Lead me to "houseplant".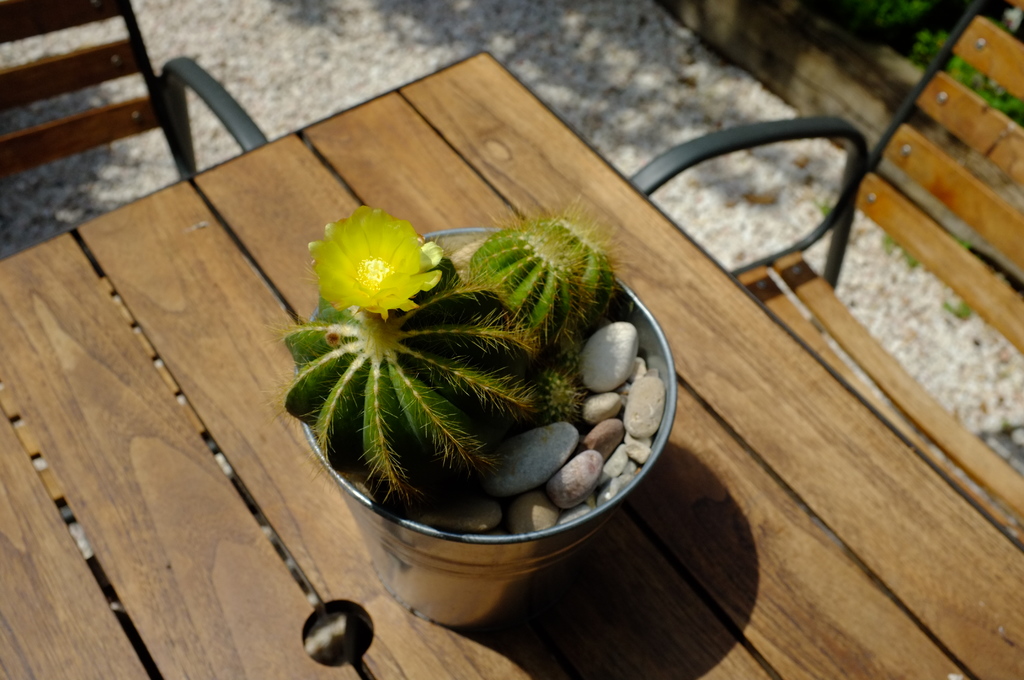
Lead to 284:206:674:633.
